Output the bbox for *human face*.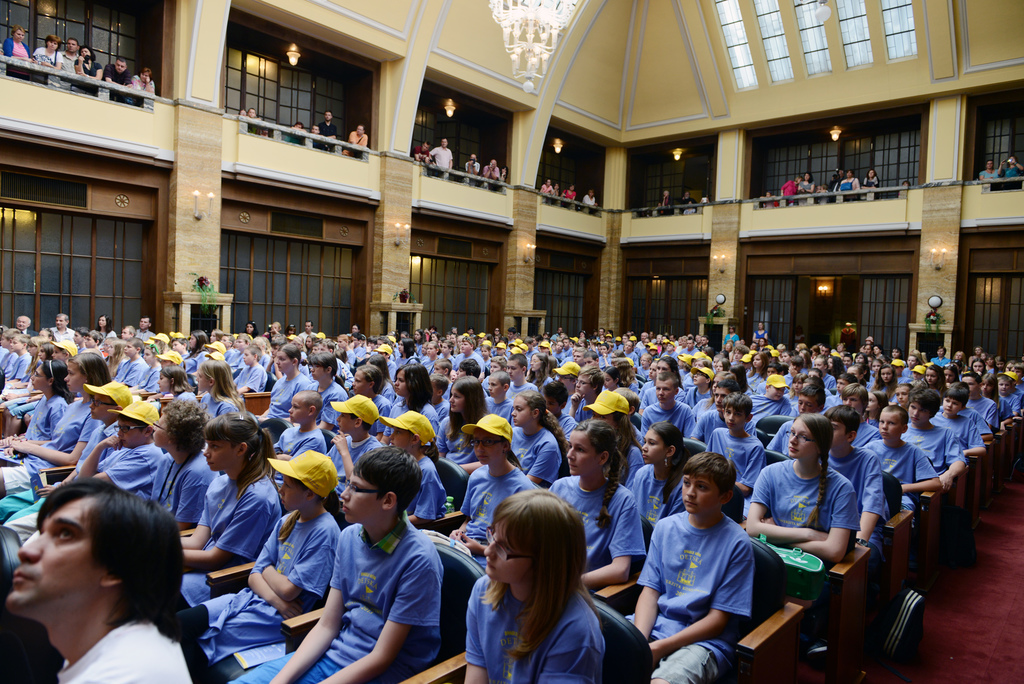
<bbox>841, 395, 860, 410</bbox>.
